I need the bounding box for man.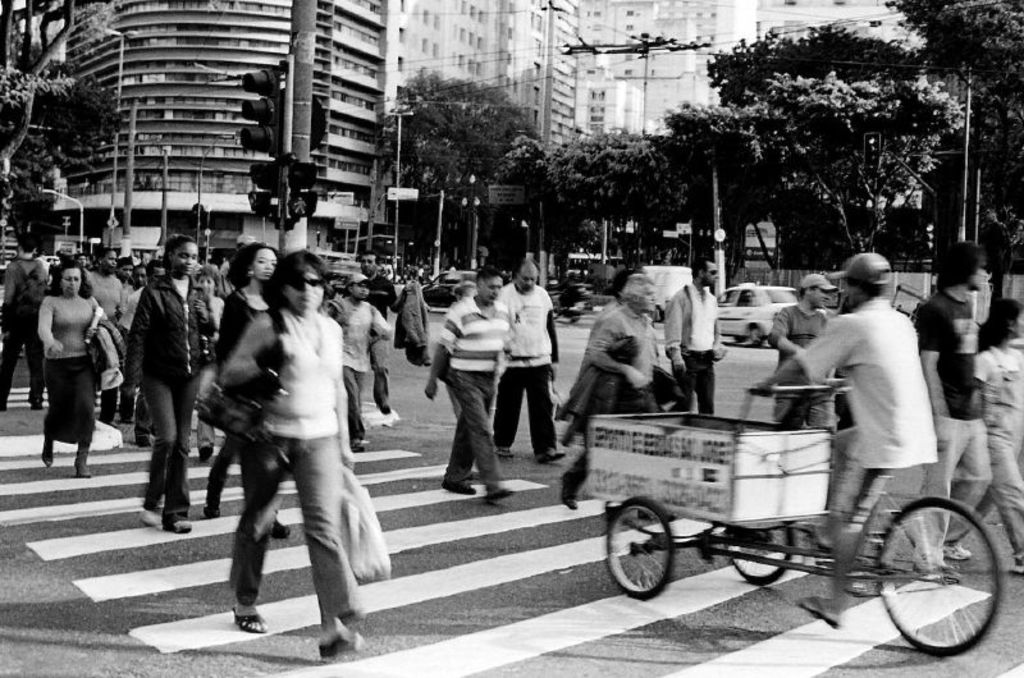
Here it is: <region>424, 266, 503, 499</region>.
